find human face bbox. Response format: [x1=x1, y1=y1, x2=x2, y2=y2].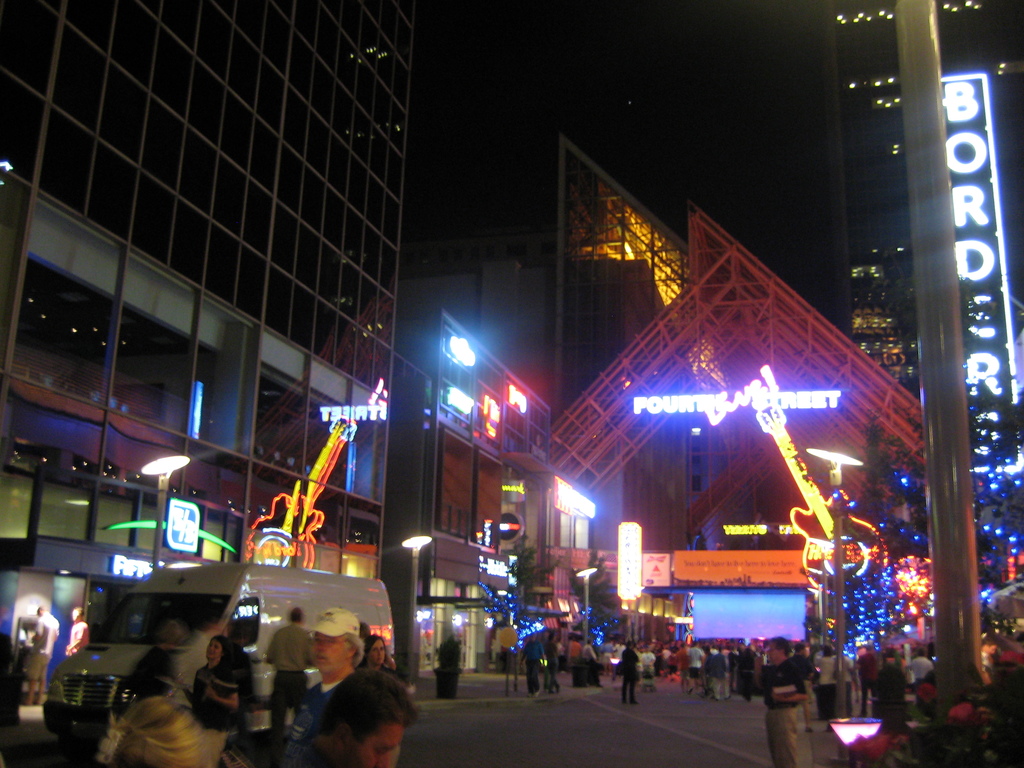
[x1=310, y1=627, x2=352, y2=679].
